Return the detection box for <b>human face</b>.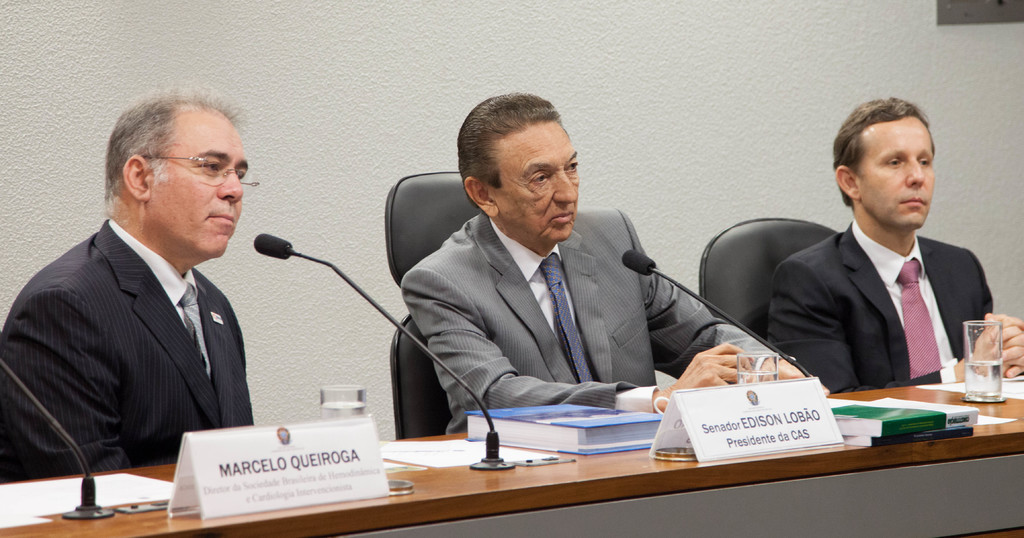
[498, 118, 579, 238].
